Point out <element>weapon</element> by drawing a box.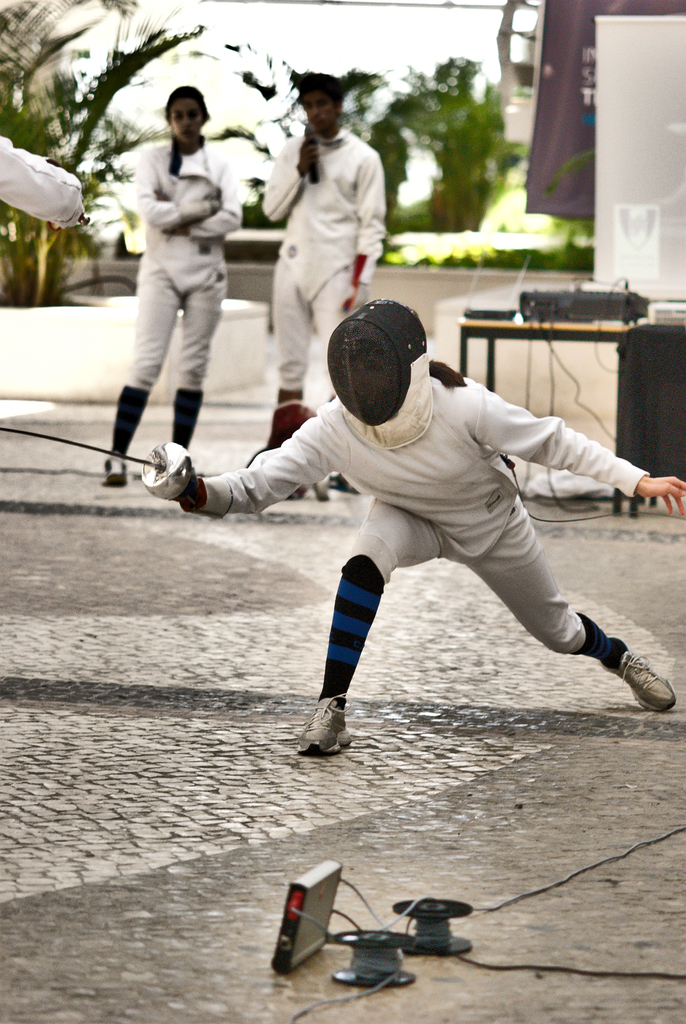
1,422,191,504.
